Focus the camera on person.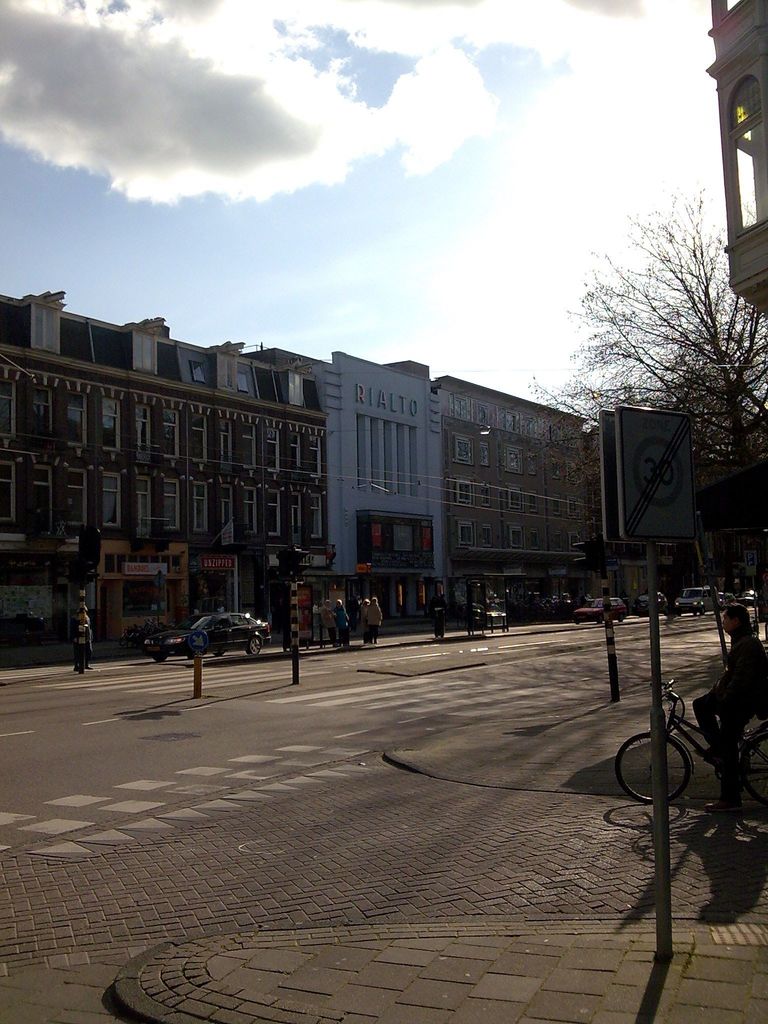
Focus region: bbox(431, 591, 445, 641).
